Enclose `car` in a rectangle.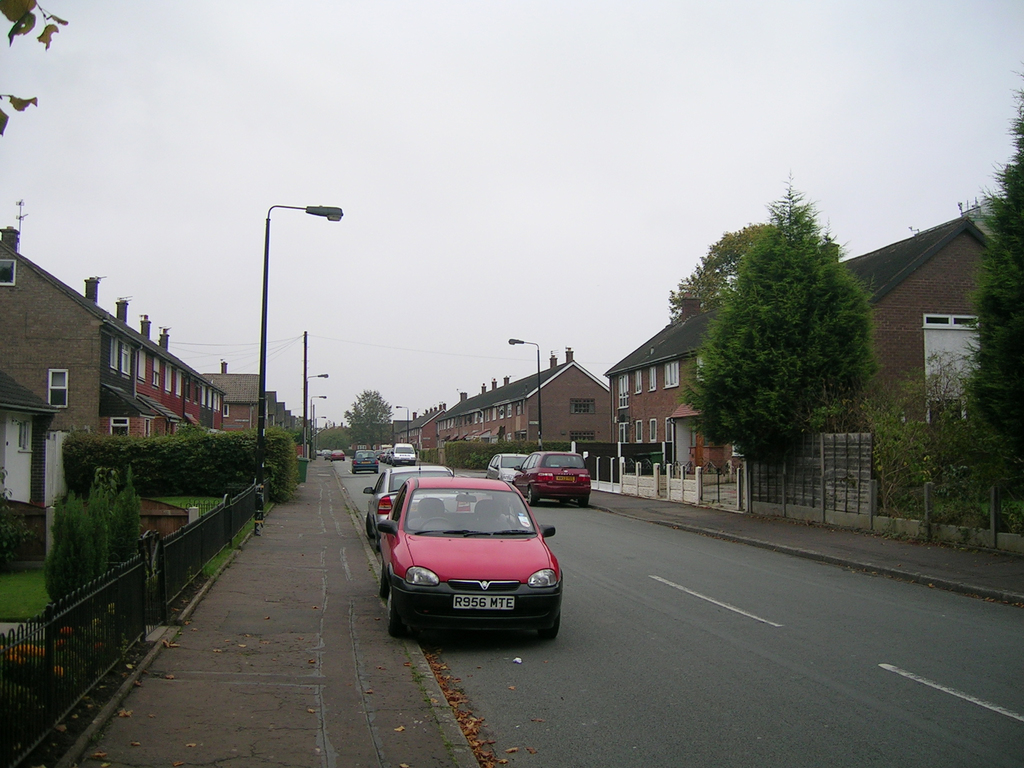
select_region(383, 445, 391, 466).
